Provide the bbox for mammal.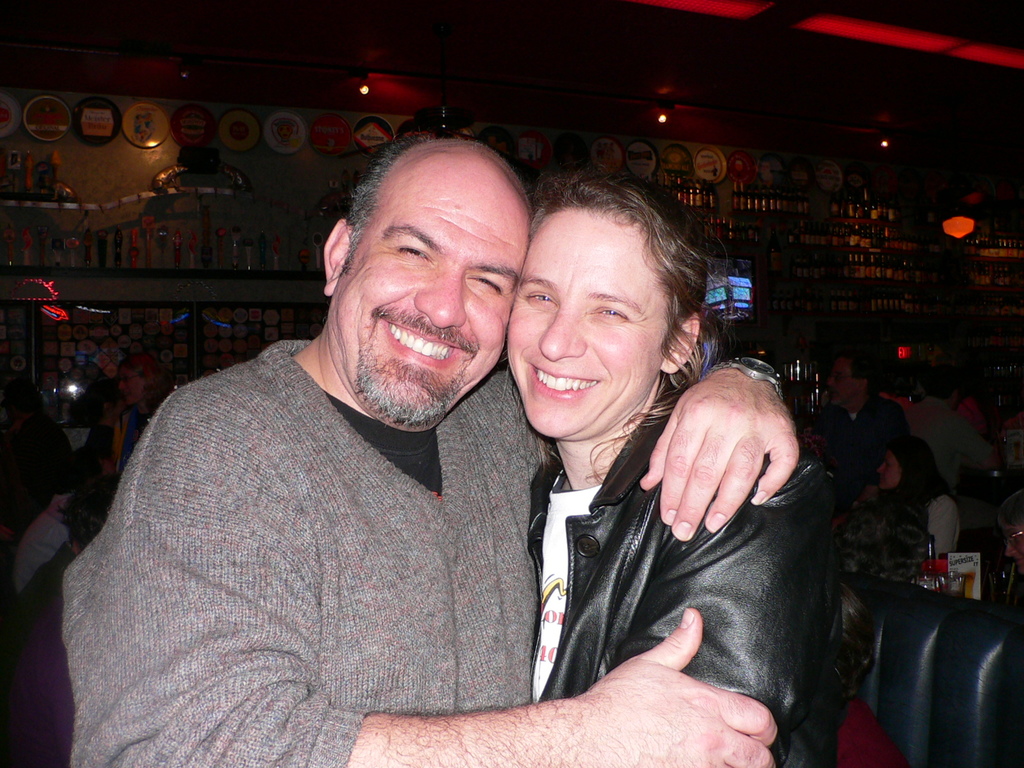
115:352:179:471.
